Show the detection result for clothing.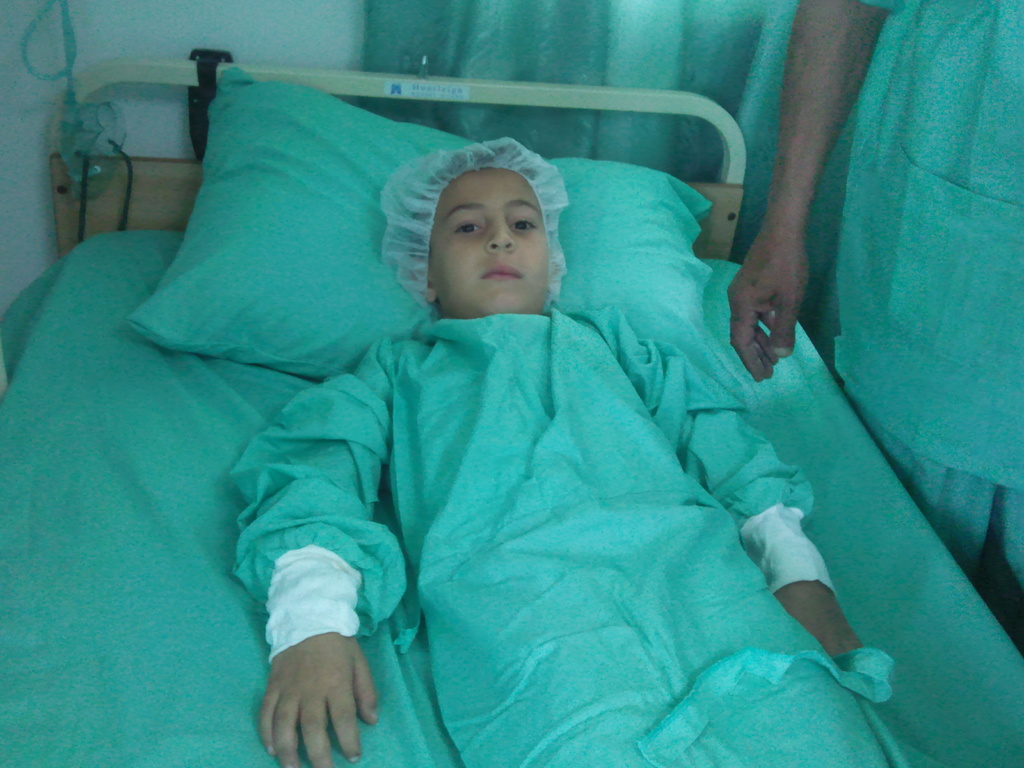
835, 0, 1023, 609.
